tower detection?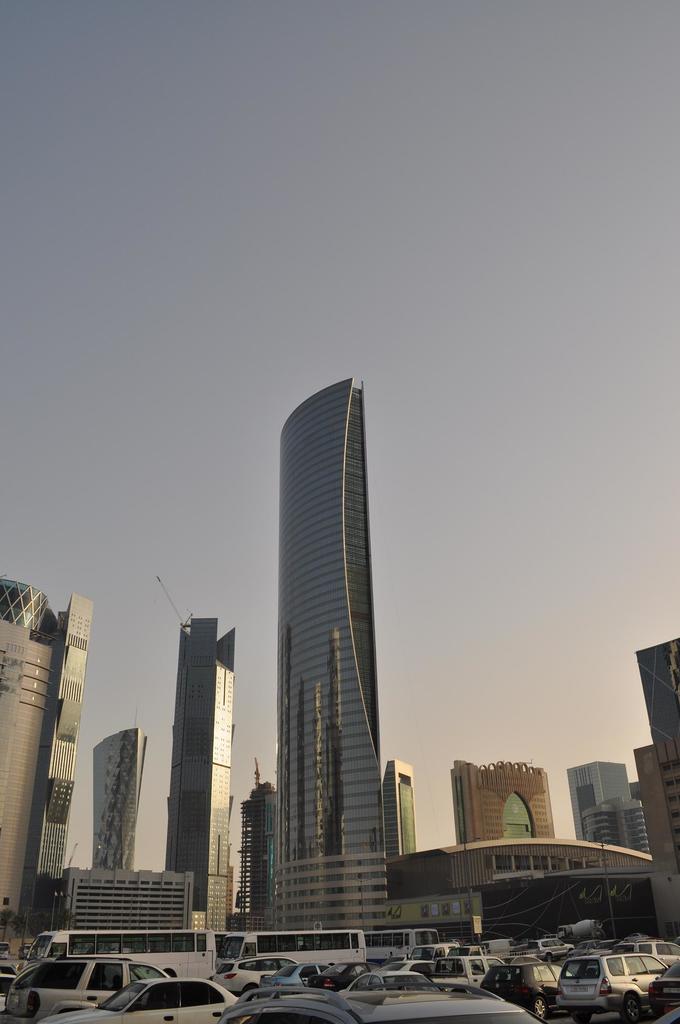
left=82, top=719, right=147, bottom=867
